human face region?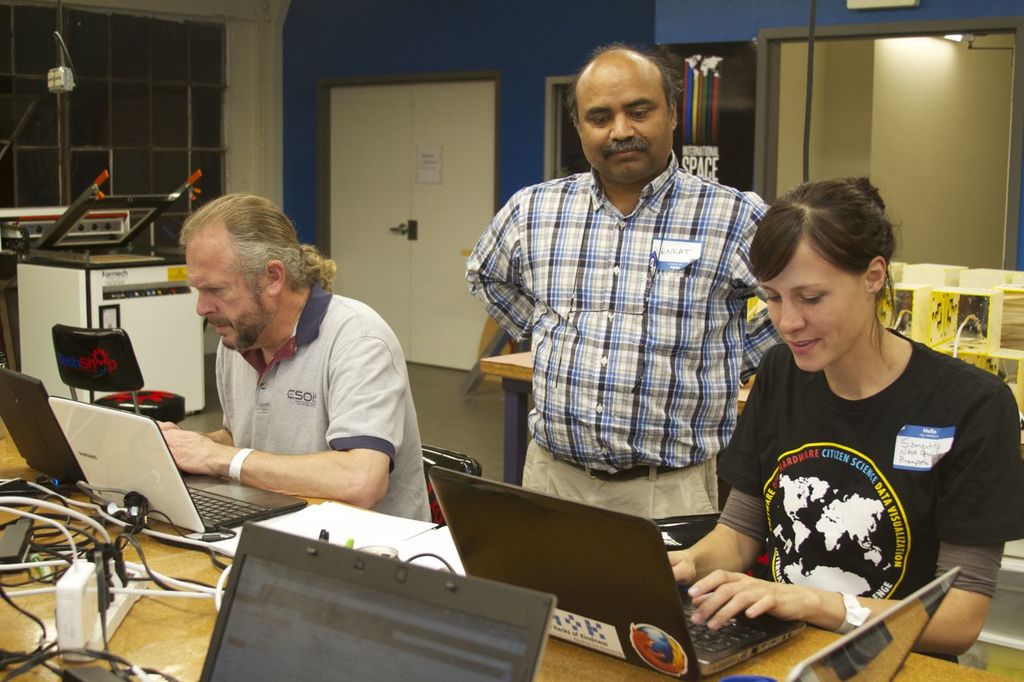
<box>577,73,676,182</box>
